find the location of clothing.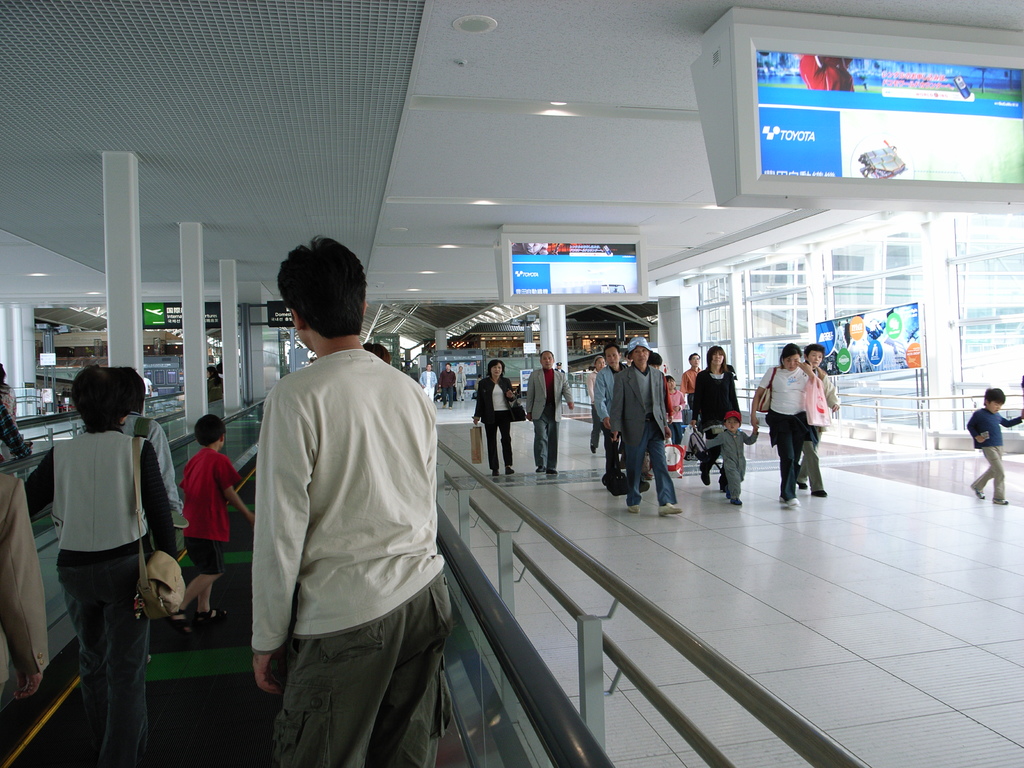
Location: region(760, 365, 810, 495).
